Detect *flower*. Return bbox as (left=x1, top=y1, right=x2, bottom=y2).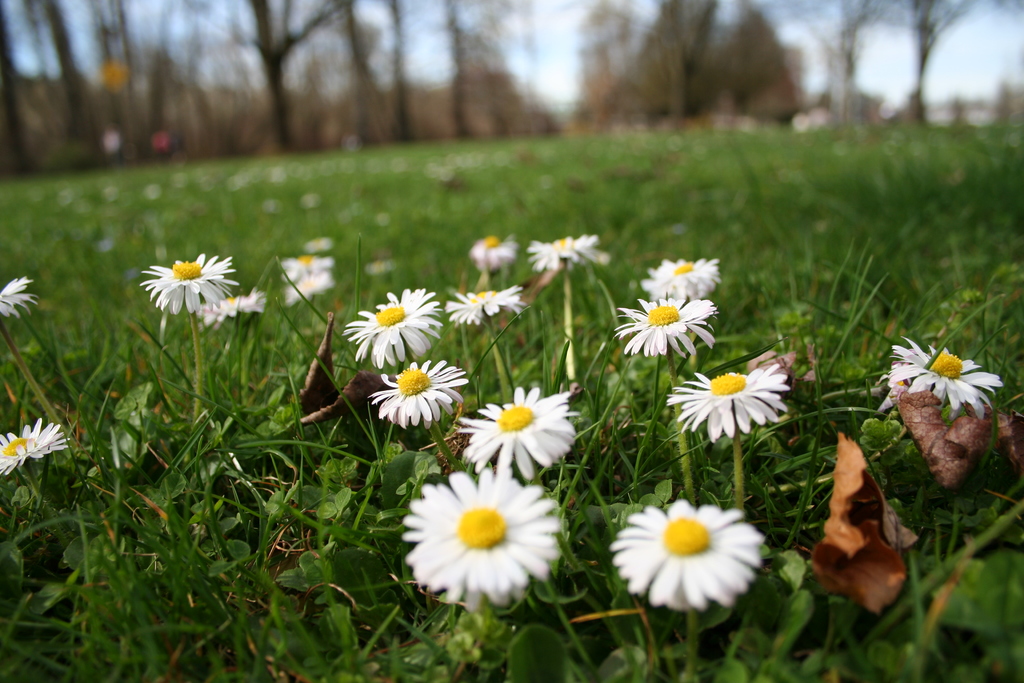
(left=283, top=277, right=332, bottom=299).
